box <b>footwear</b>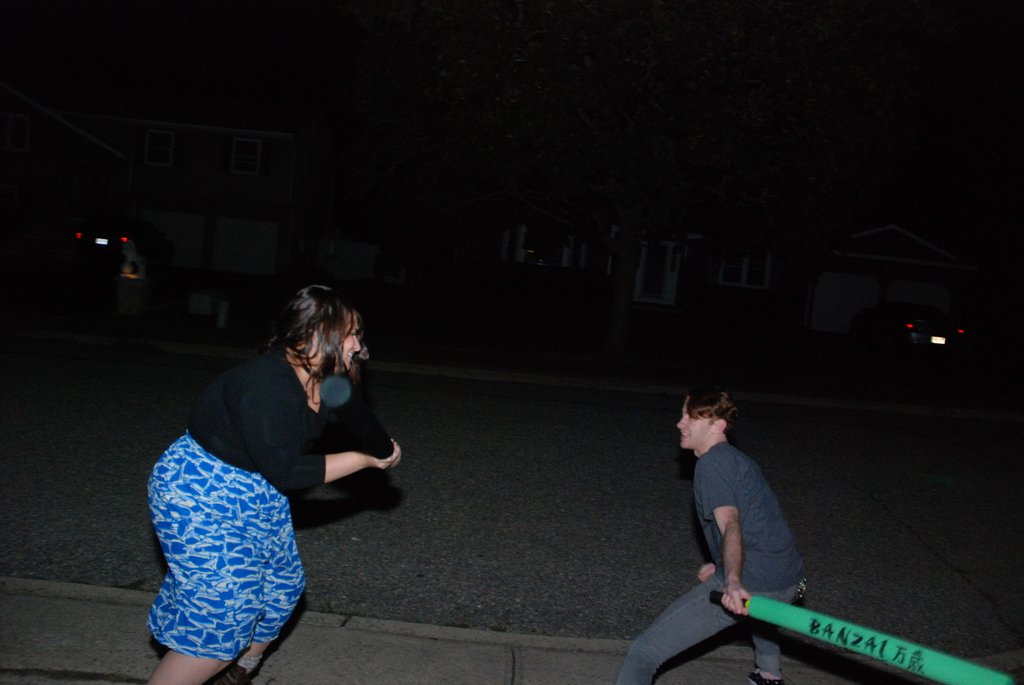
751 666 785 684
